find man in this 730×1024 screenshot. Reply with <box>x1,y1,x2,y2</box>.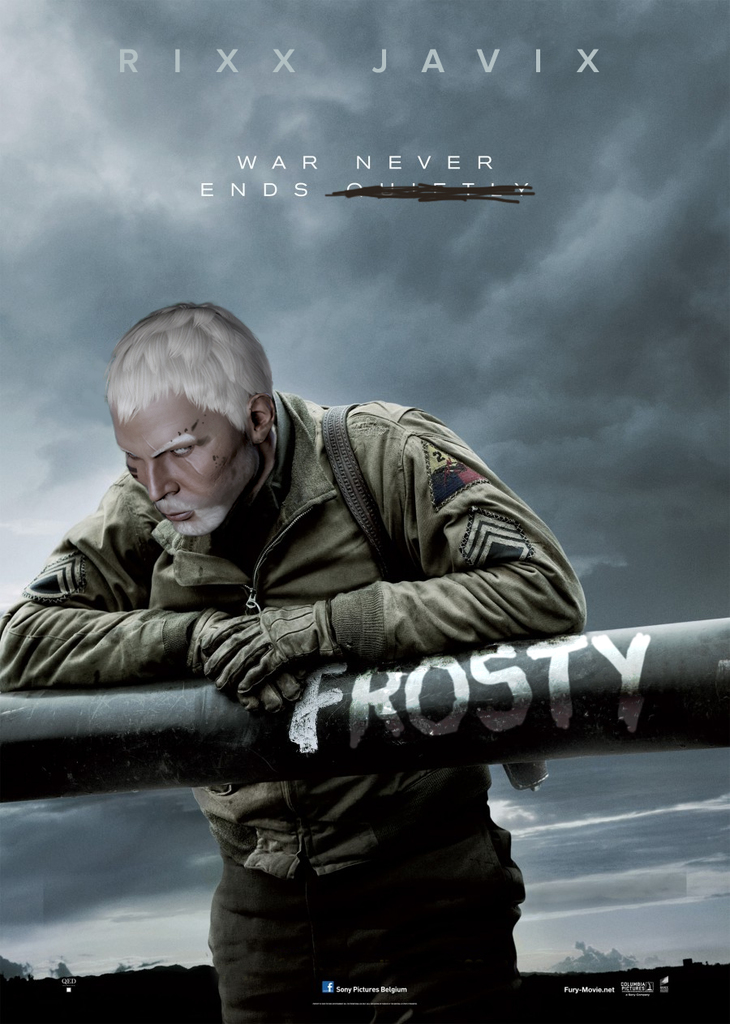
<box>0,296,590,1023</box>.
